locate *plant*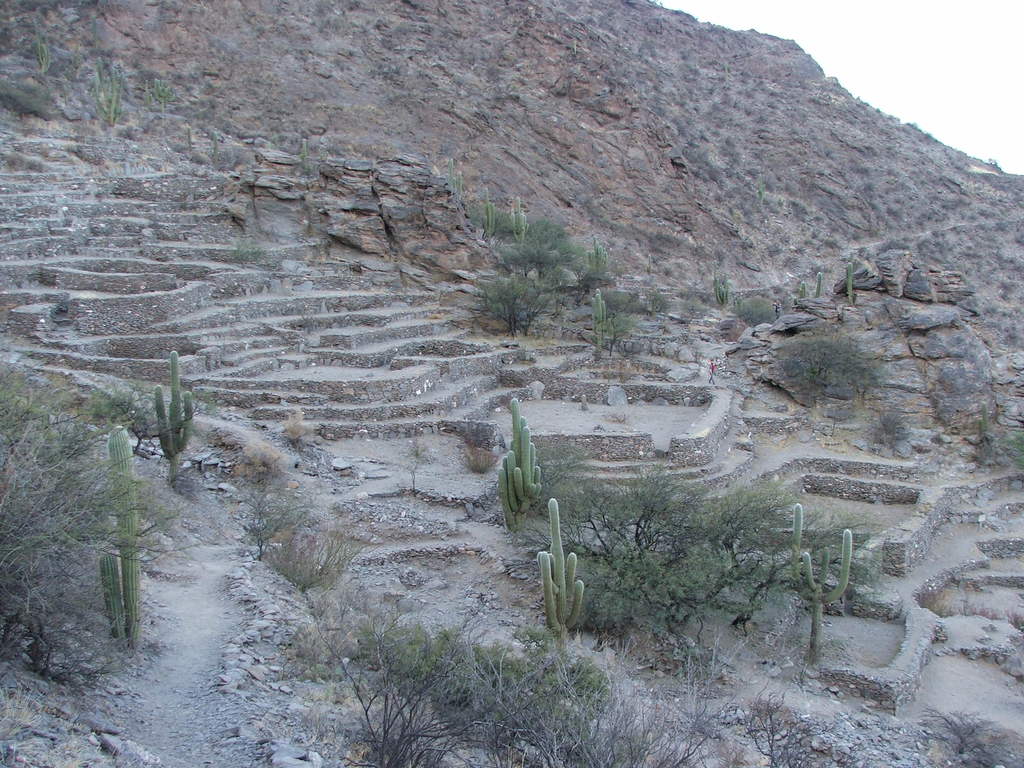
Rect(71, 47, 82, 71)
